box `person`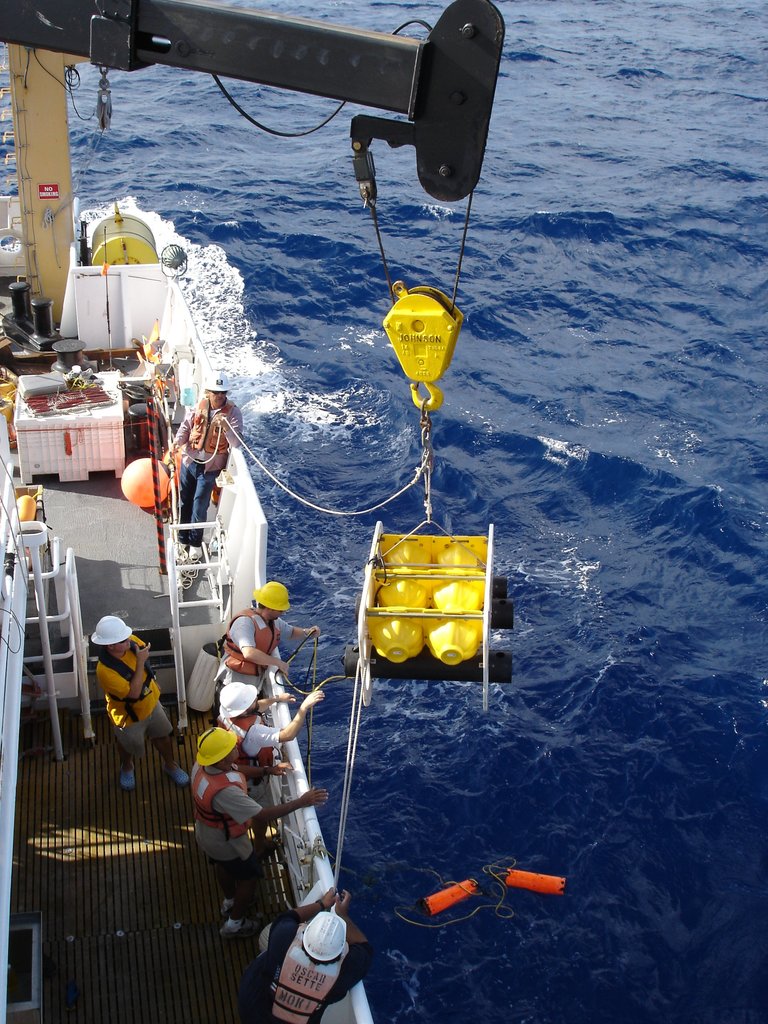
bbox=(221, 576, 319, 702)
